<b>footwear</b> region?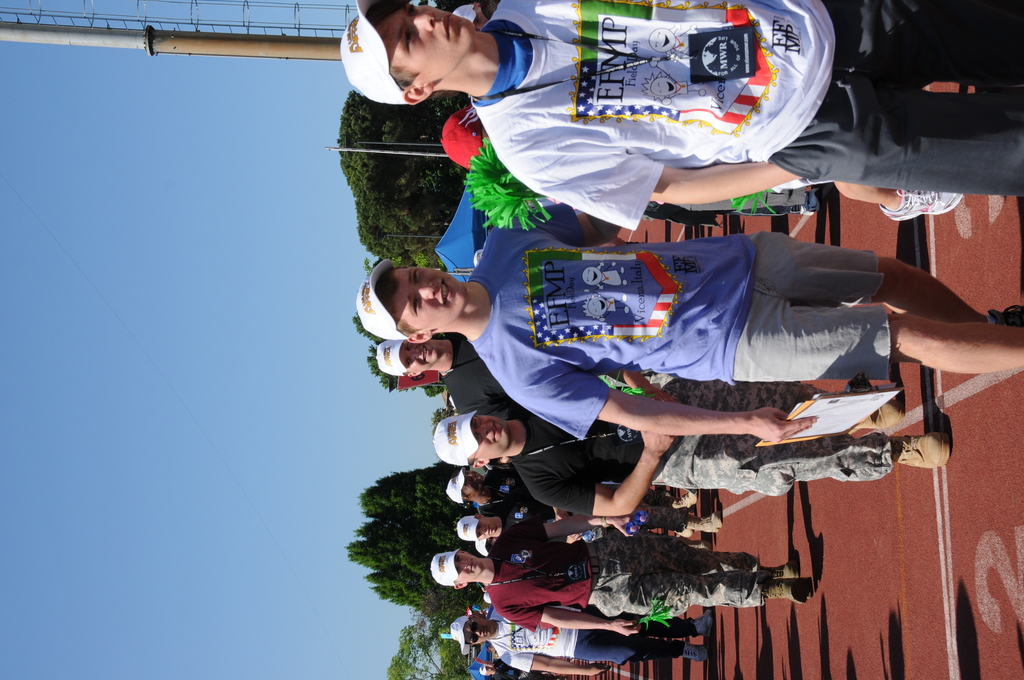
detection(673, 491, 700, 516)
